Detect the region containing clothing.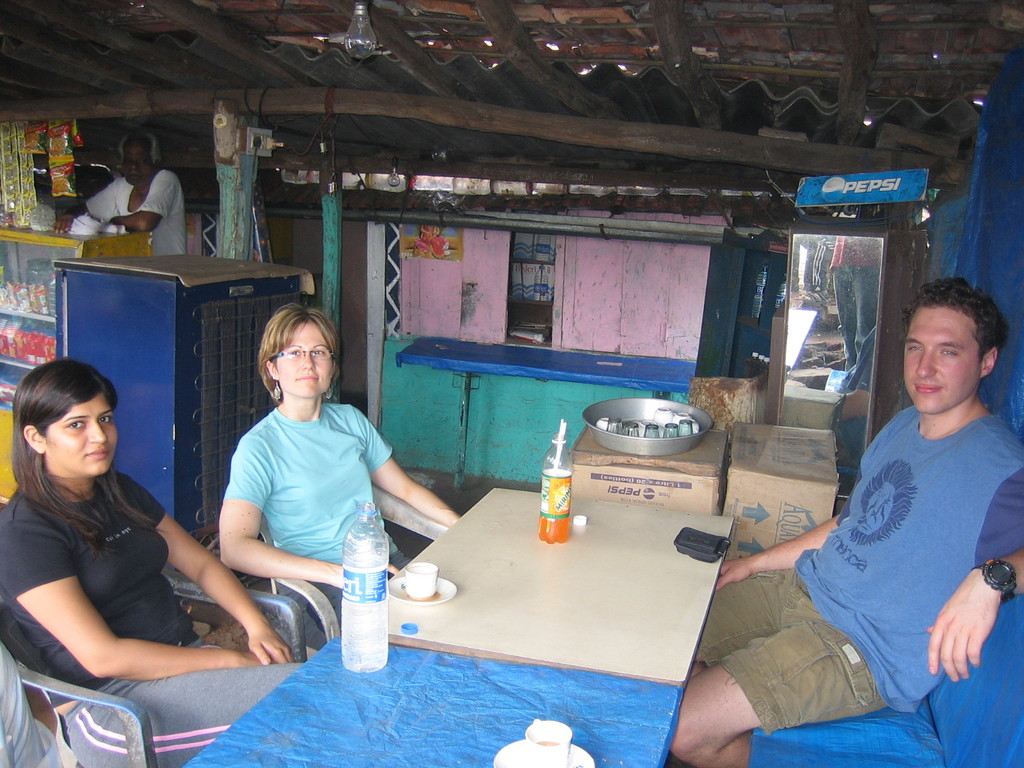
pyautogui.locateOnScreen(694, 390, 1023, 729).
